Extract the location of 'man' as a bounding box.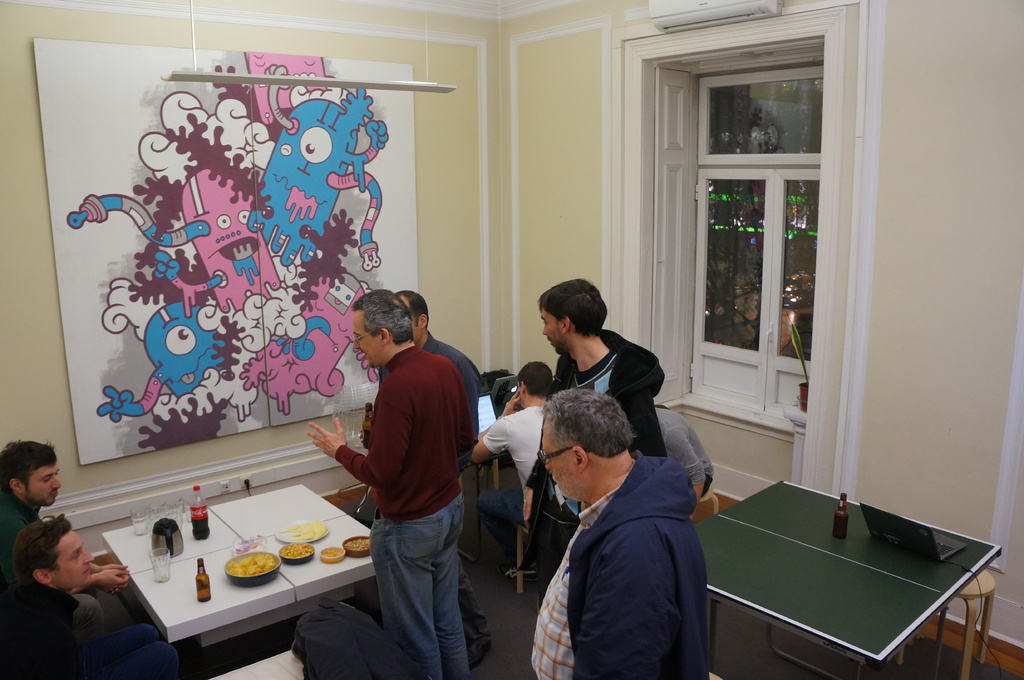
468:360:547:574.
